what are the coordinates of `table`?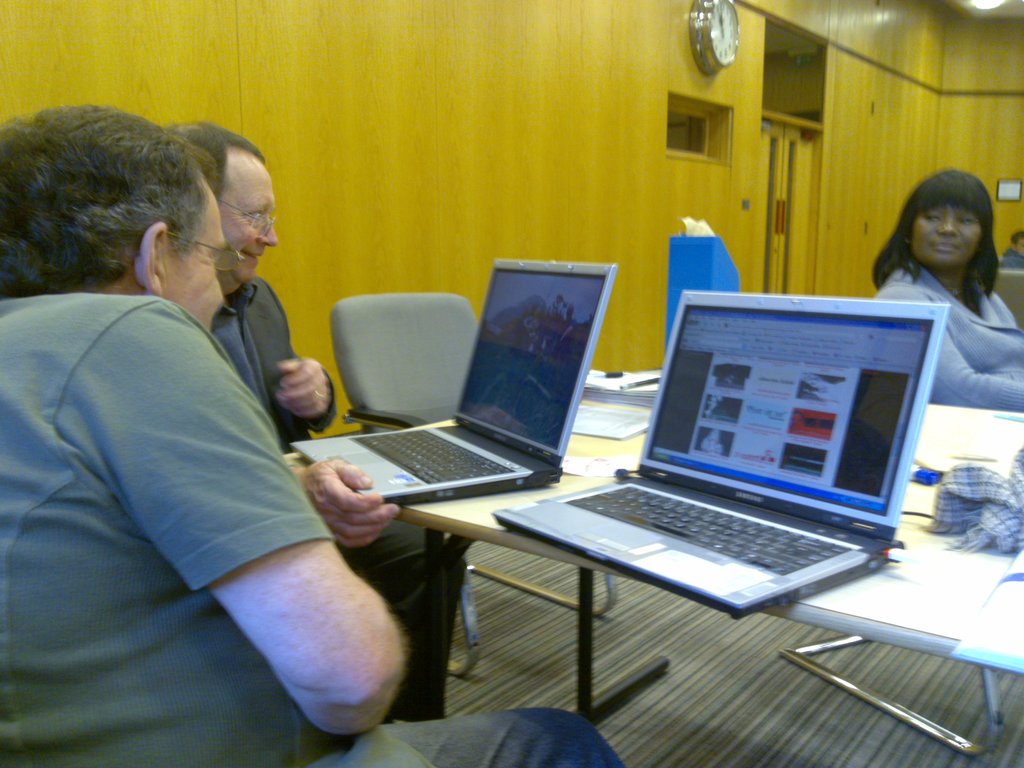
crop(289, 412, 1015, 748).
